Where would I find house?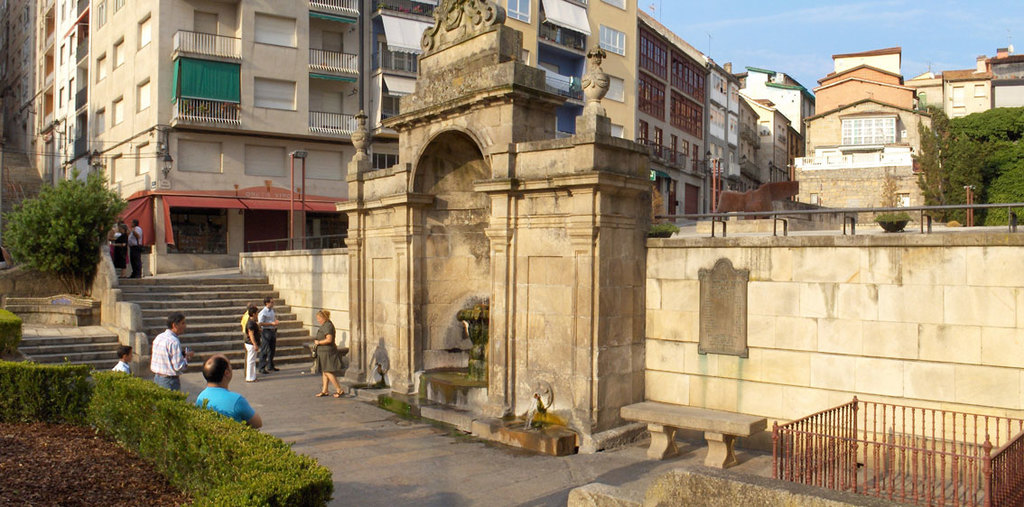
At bbox(491, 0, 540, 69).
